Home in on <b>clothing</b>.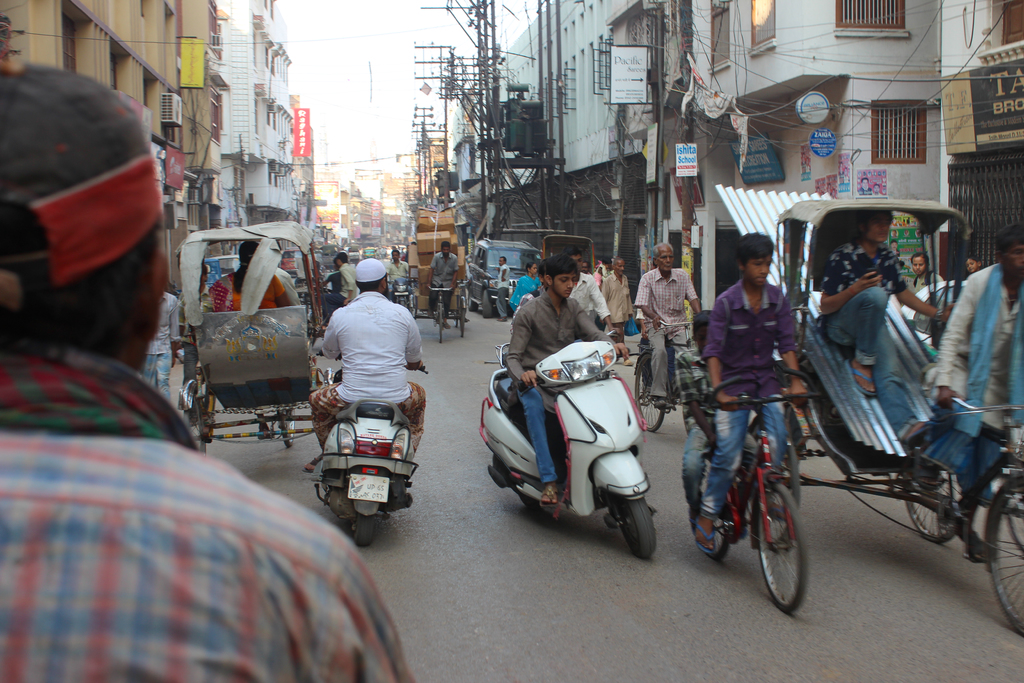
Homed in at (814, 234, 905, 366).
